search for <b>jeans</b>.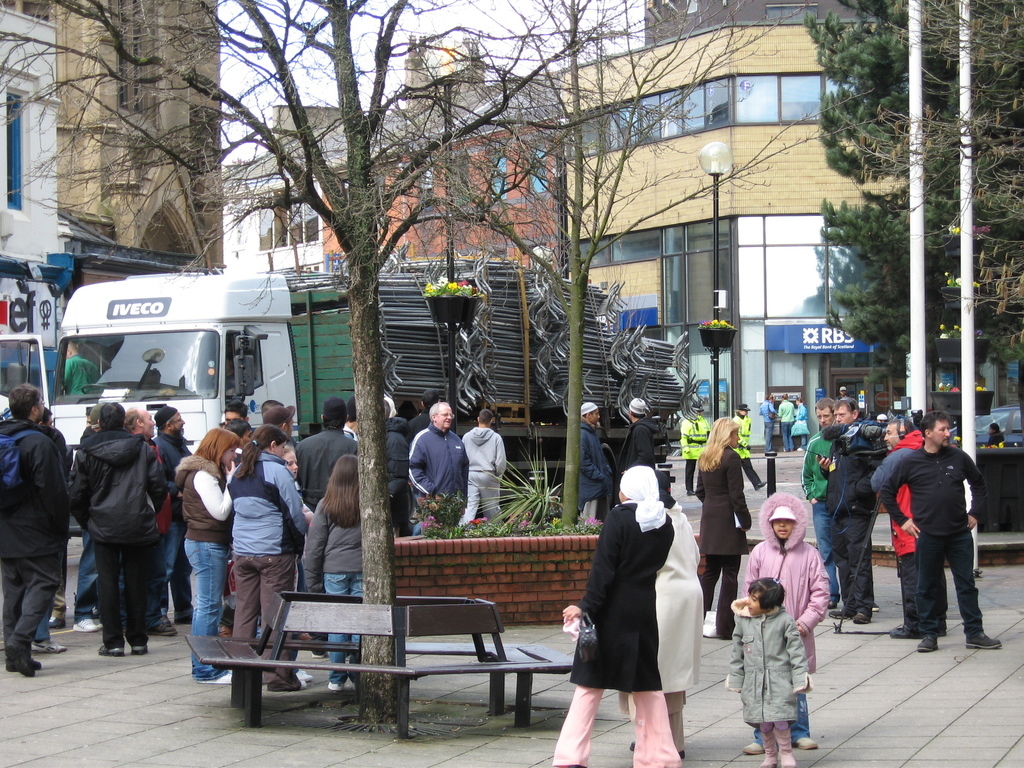
Found at l=88, t=543, r=154, b=648.
